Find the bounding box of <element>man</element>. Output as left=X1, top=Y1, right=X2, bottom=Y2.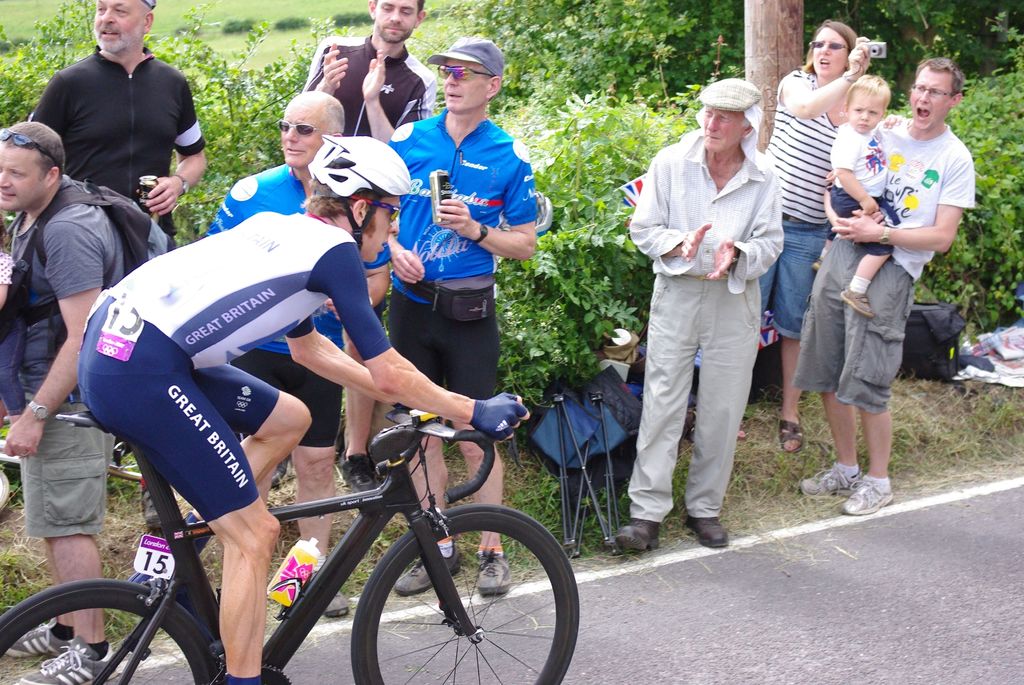
left=299, top=0, right=440, bottom=452.
